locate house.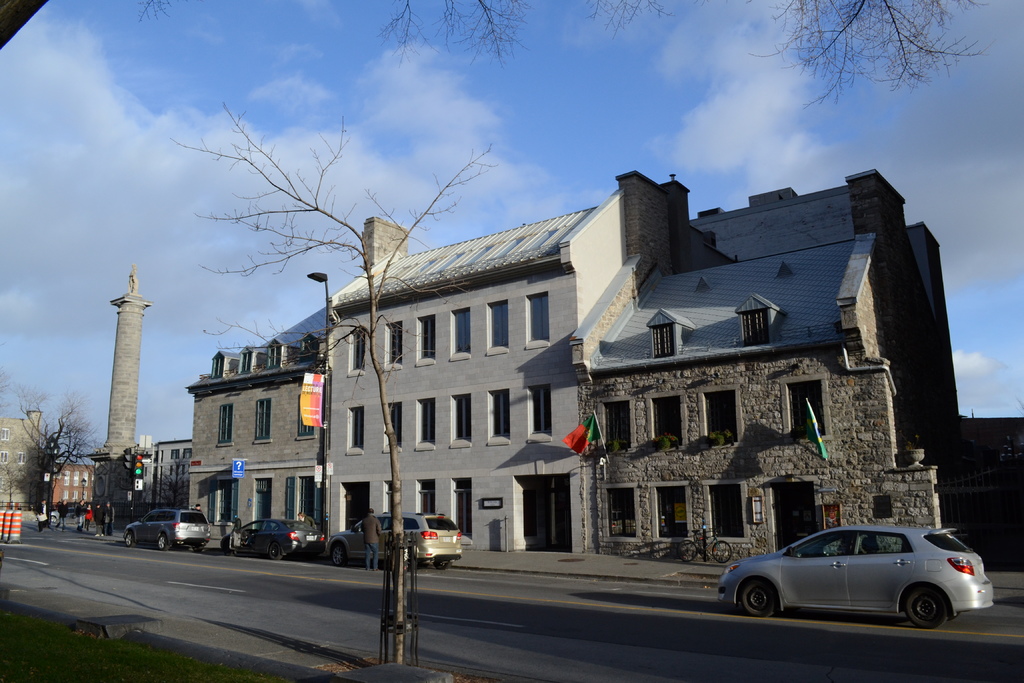
Bounding box: region(563, 171, 975, 555).
